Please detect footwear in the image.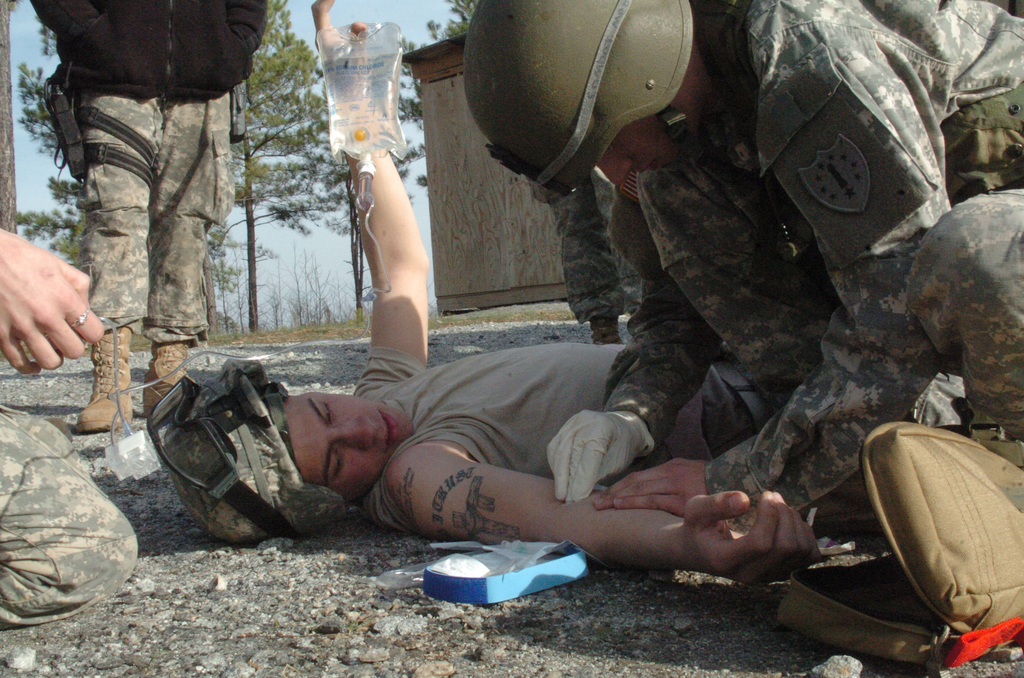
select_region(137, 339, 191, 419).
